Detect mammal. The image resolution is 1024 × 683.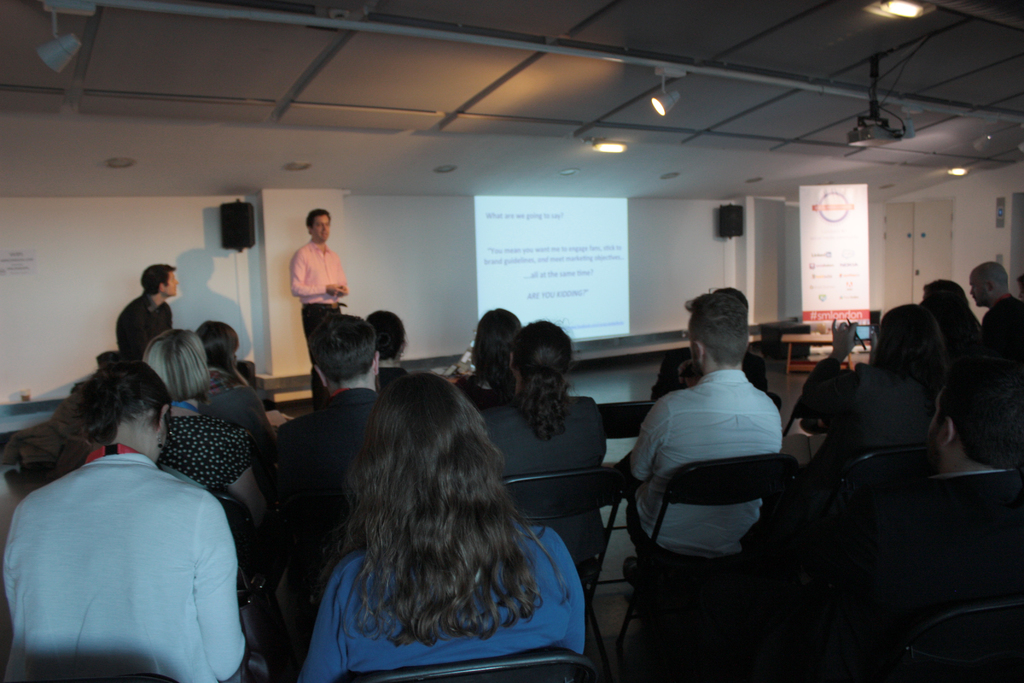
region(465, 303, 524, 418).
